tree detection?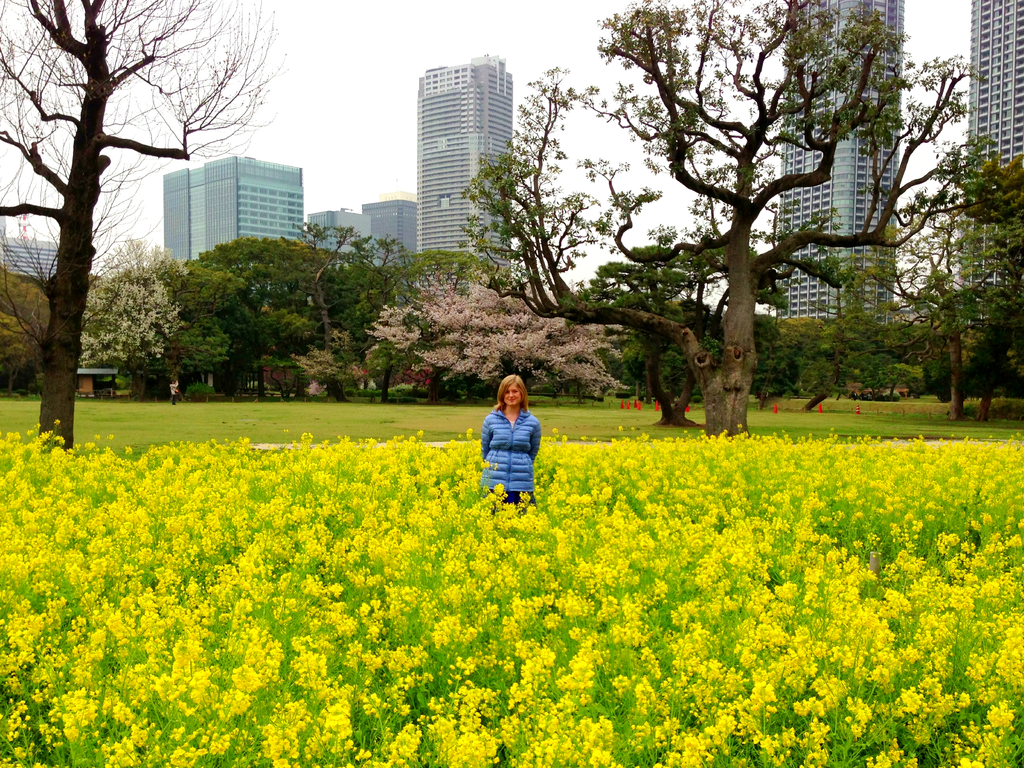
pyautogui.locateOnScreen(849, 232, 1023, 412)
